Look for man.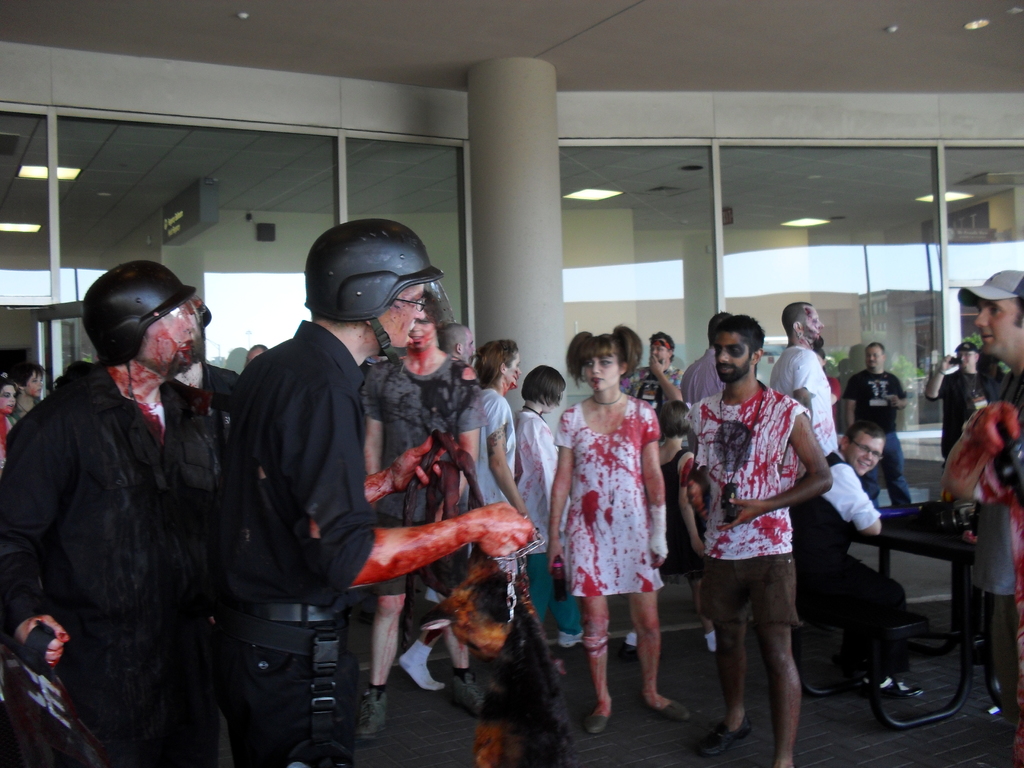
Found: [216,220,532,767].
